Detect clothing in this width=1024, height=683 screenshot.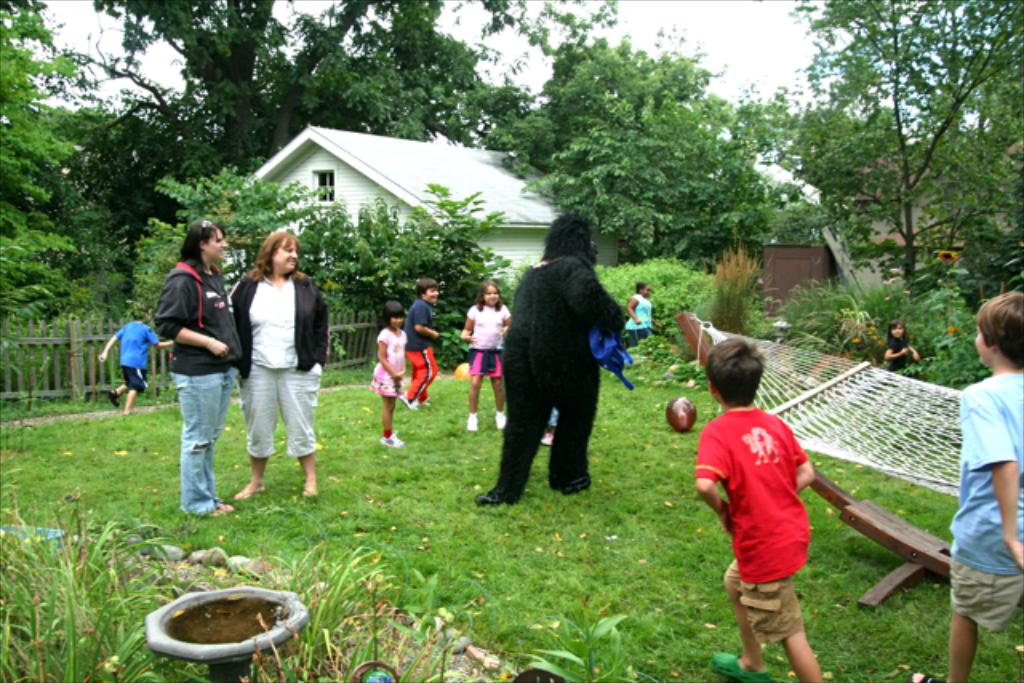
Detection: bbox=(230, 270, 330, 461).
